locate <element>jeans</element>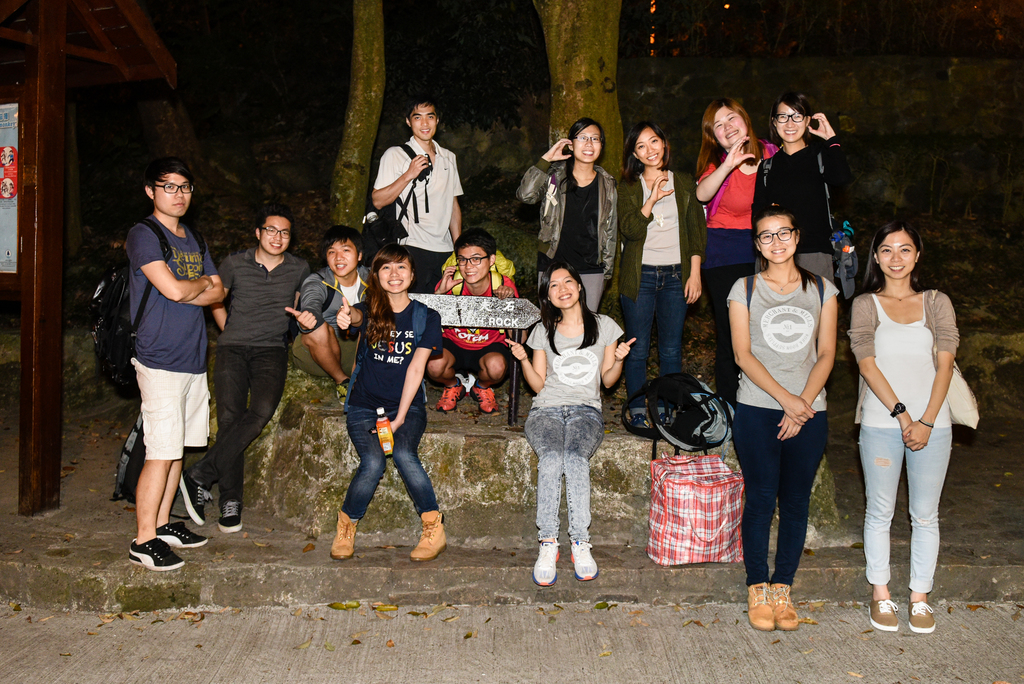
bbox=[522, 402, 601, 544]
